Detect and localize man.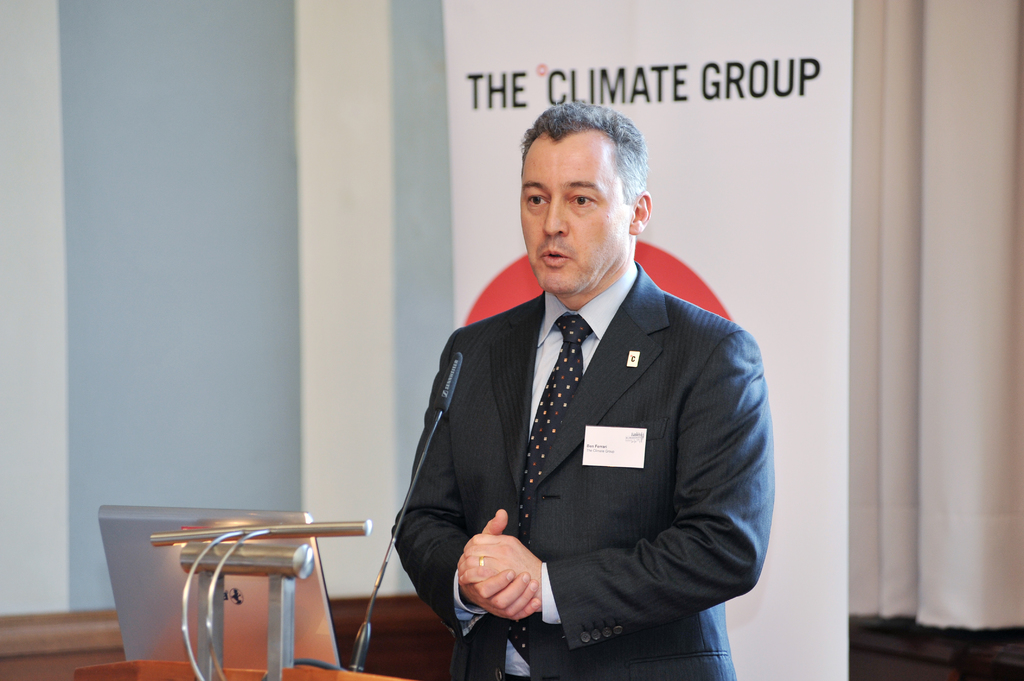
Localized at (399,113,766,671).
